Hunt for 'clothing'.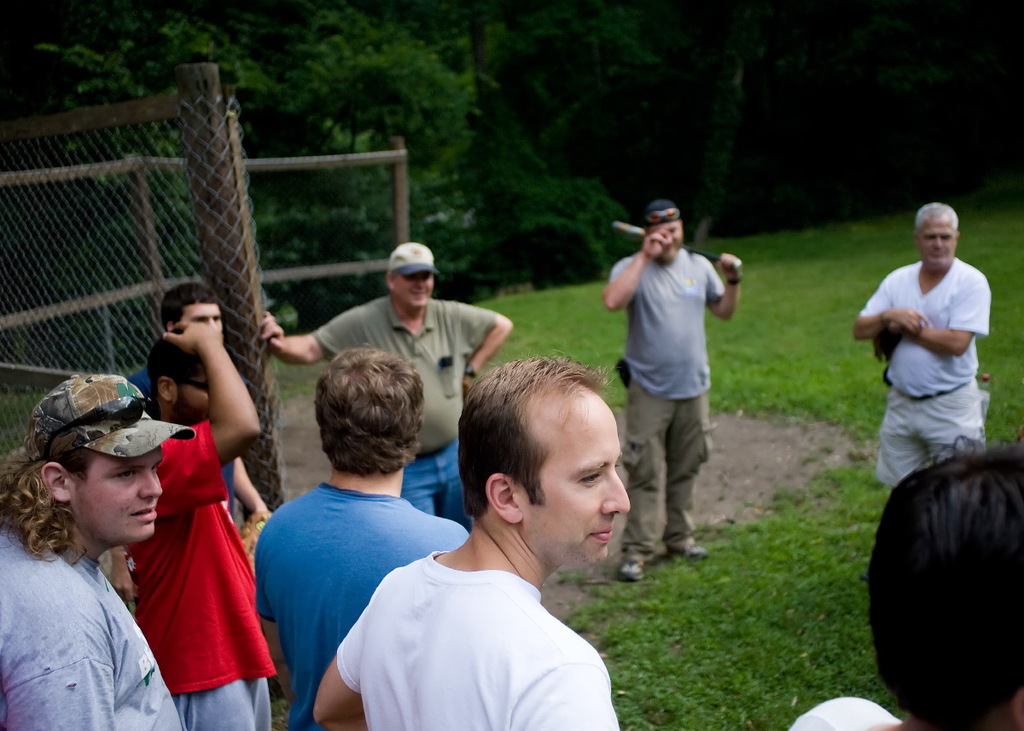
Hunted down at bbox(0, 531, 189, 730).
